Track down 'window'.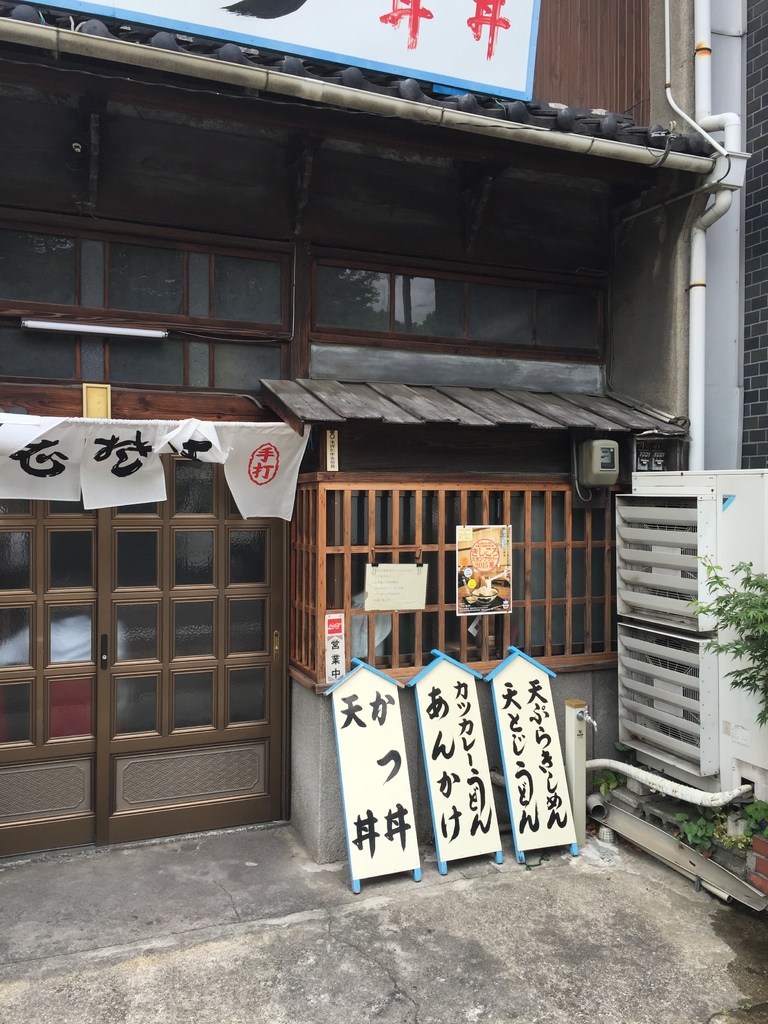
Tracked to box=[477, 150, 637, 269].
